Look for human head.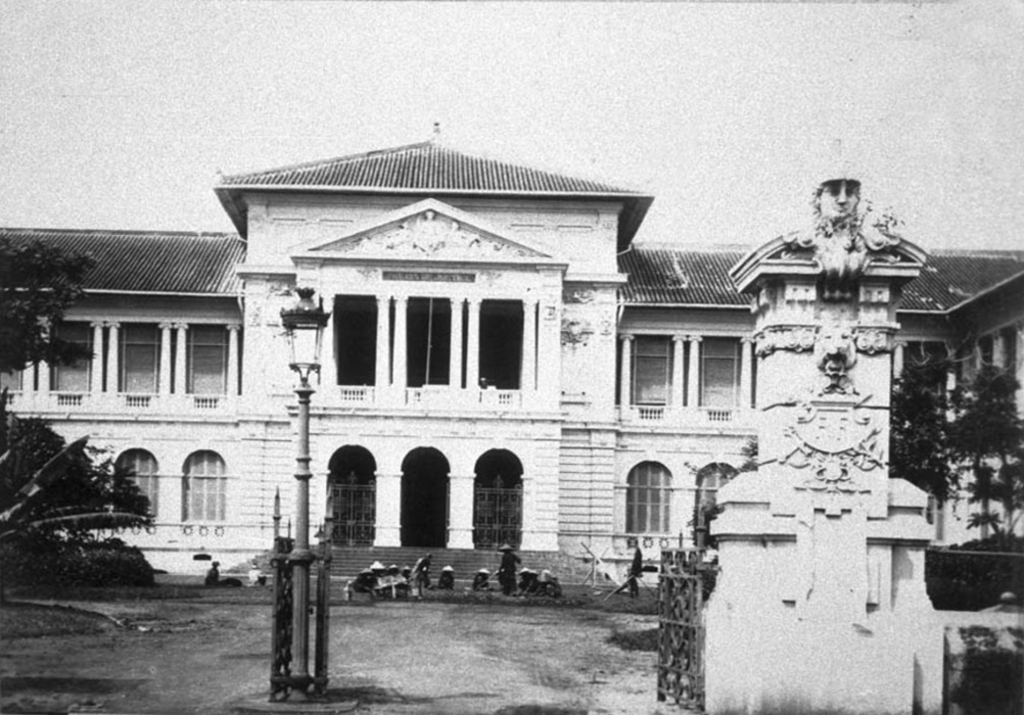
Found: {"left": 362, "top": 570, "right": 371, "bottom": 576}.
